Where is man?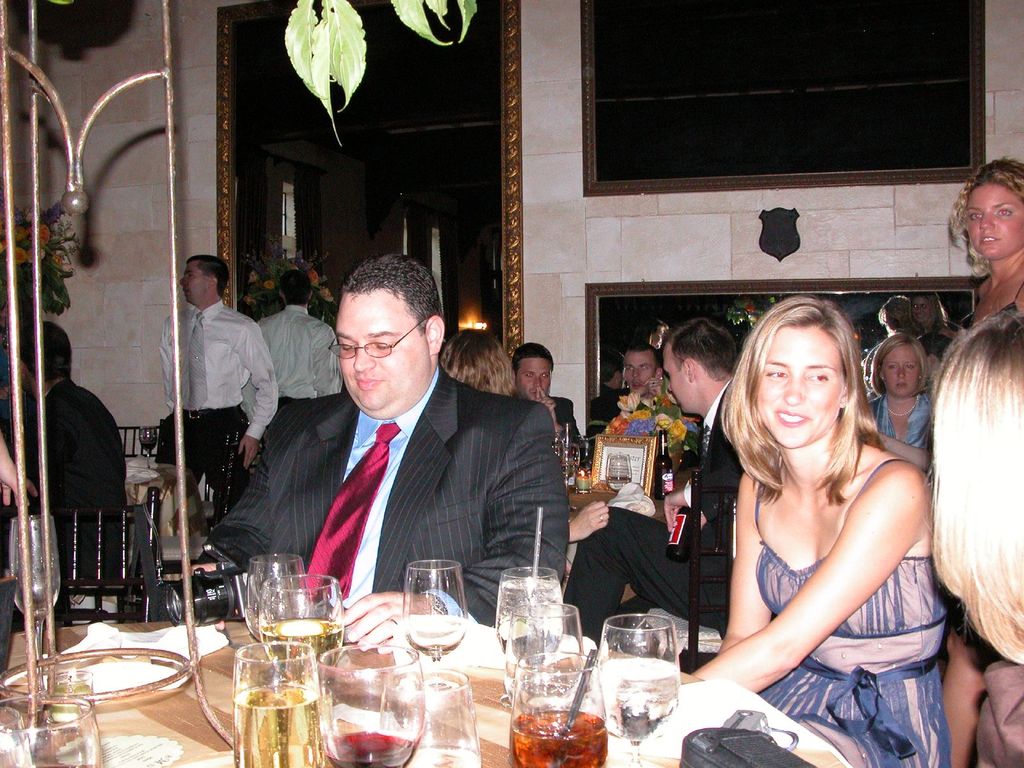
[587, 341, 666, 461].
